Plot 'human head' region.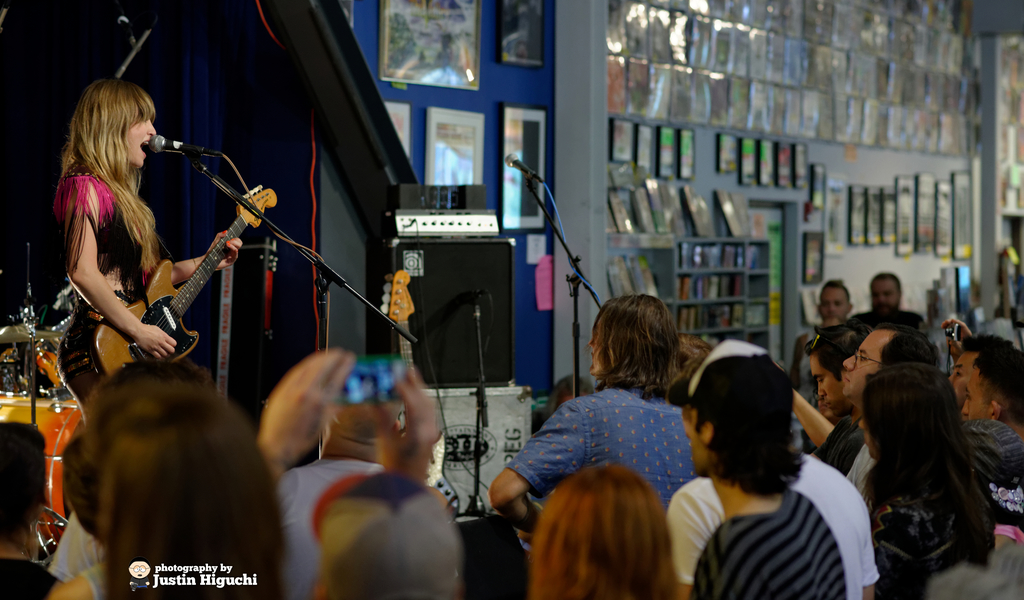
Plotted at box(814, 279, 854, 323).
